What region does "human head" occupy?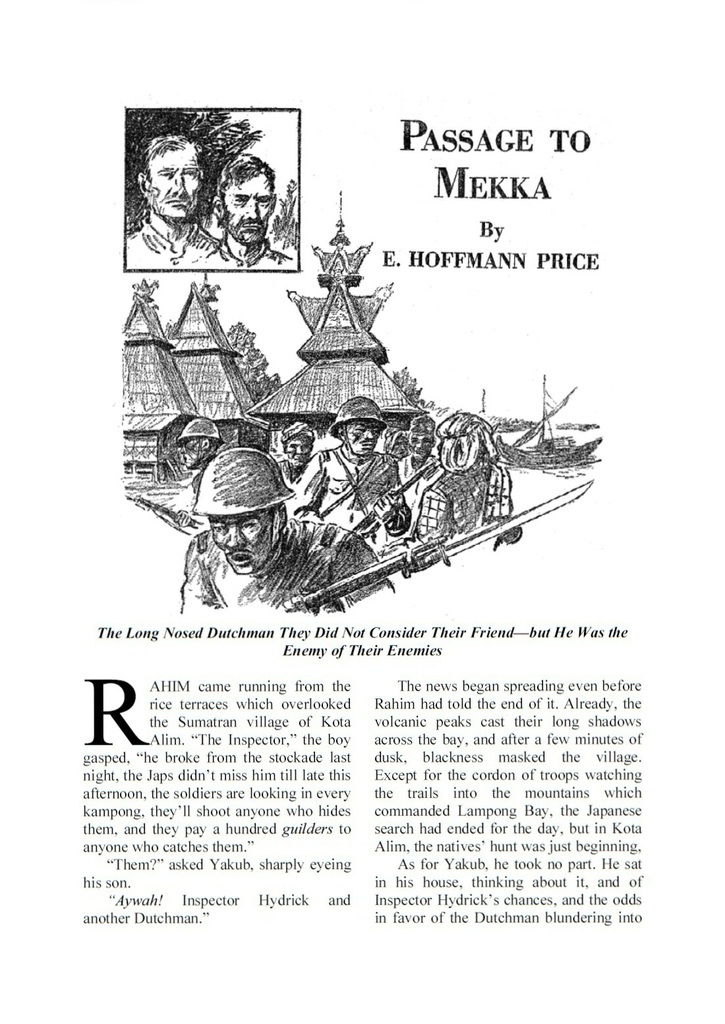
(x1=435, y1=414, x2=480, y2=465).
